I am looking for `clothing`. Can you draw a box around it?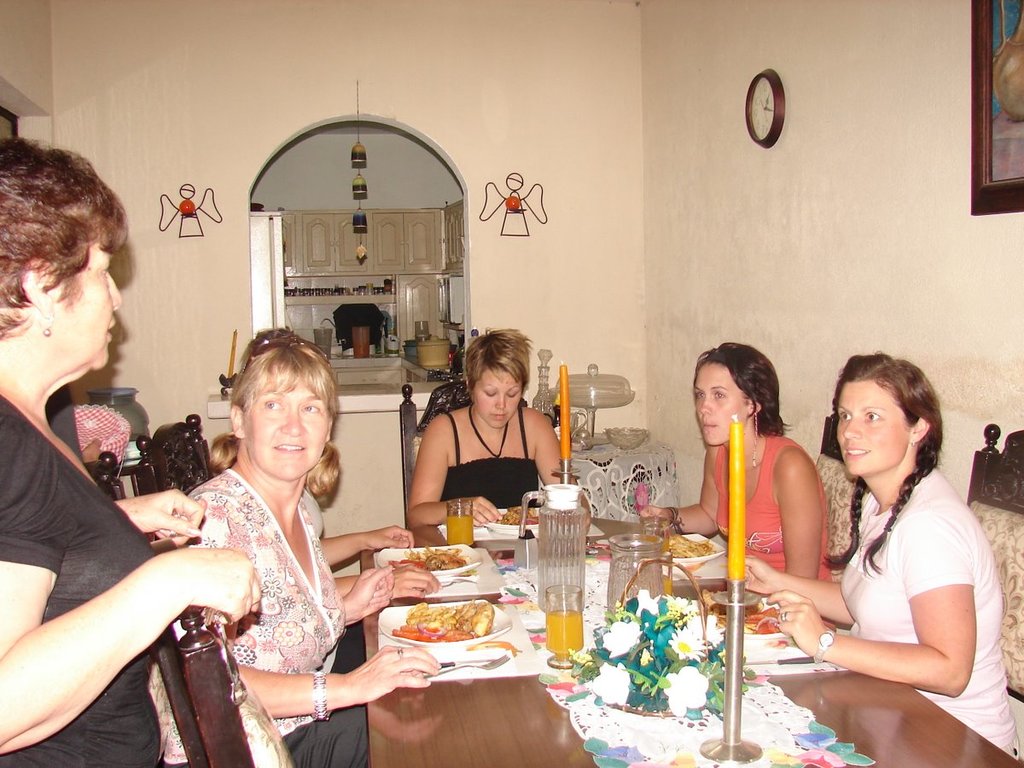
Sure, the bounding box is <box>713,427,838,632</box>.
